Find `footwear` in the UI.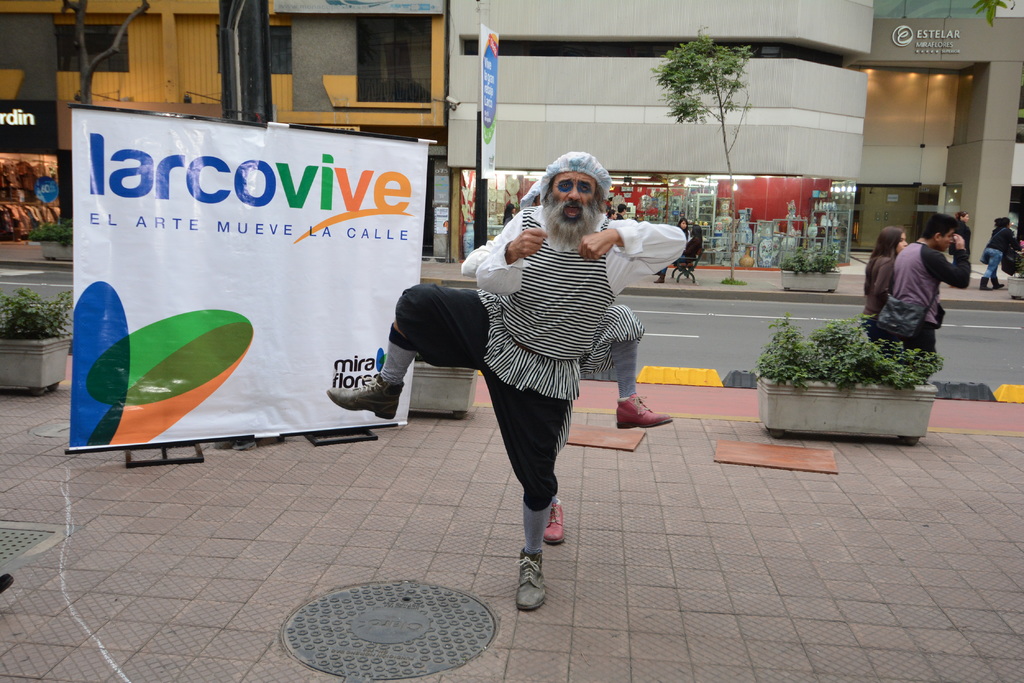
UI element at 324, 373, 404, 420.
